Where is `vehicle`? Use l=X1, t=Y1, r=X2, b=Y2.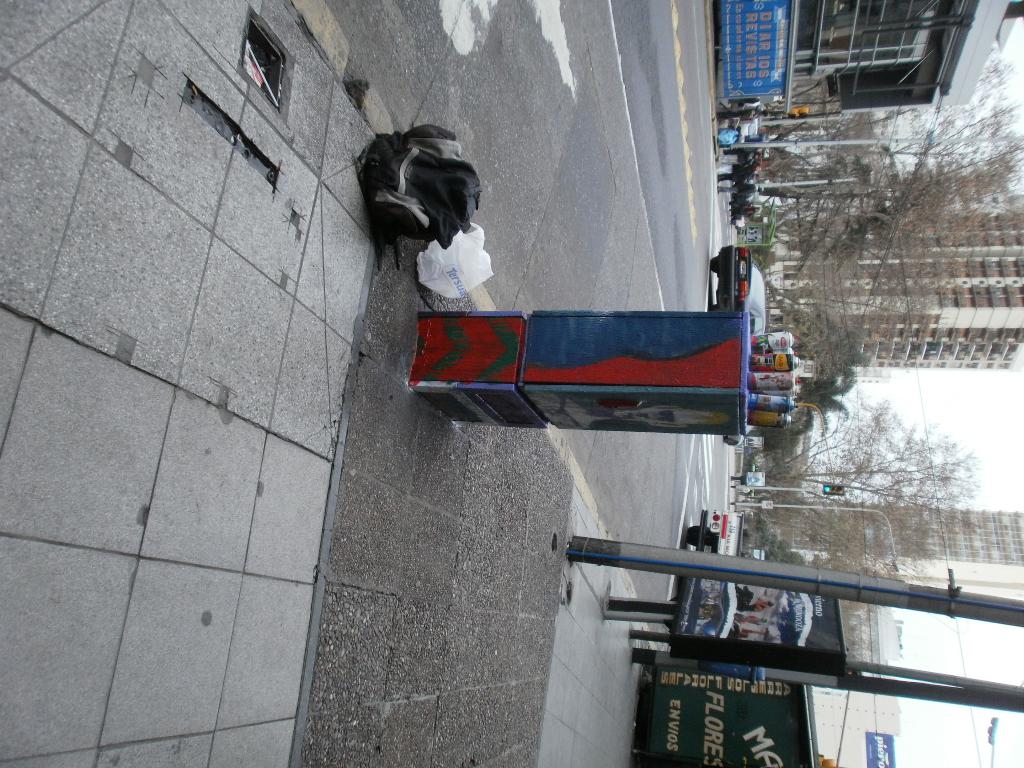
l=685, t=508, r=742, b=557.
